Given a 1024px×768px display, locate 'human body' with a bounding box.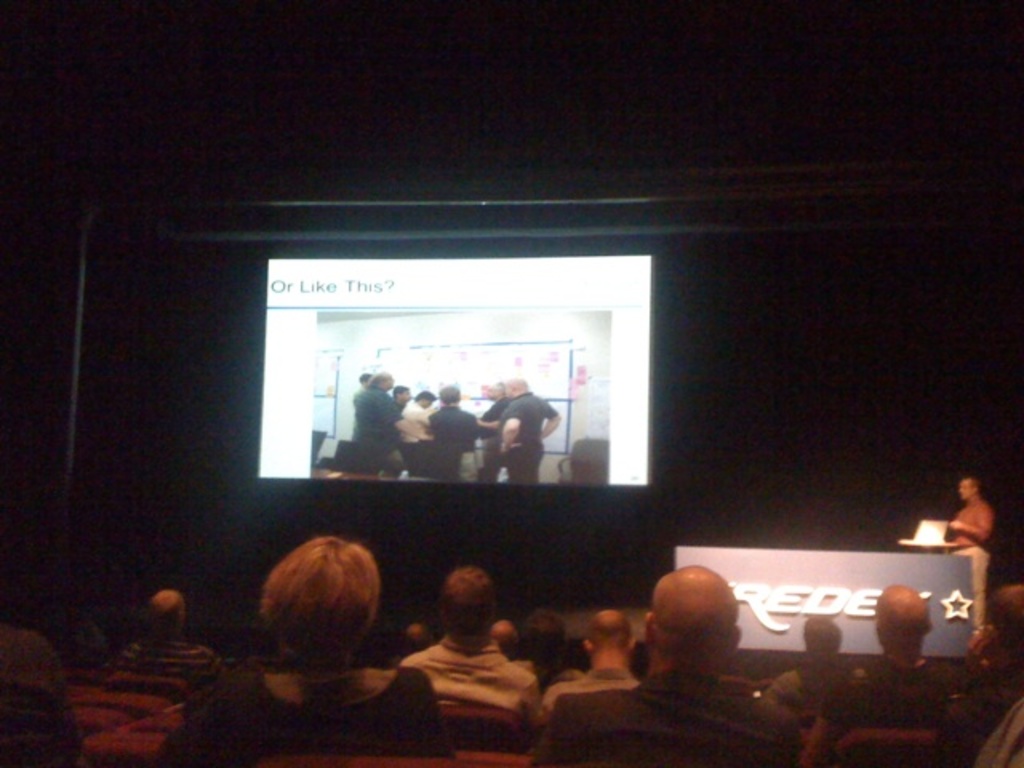
Located: crop(530, 670, 800, 766).
